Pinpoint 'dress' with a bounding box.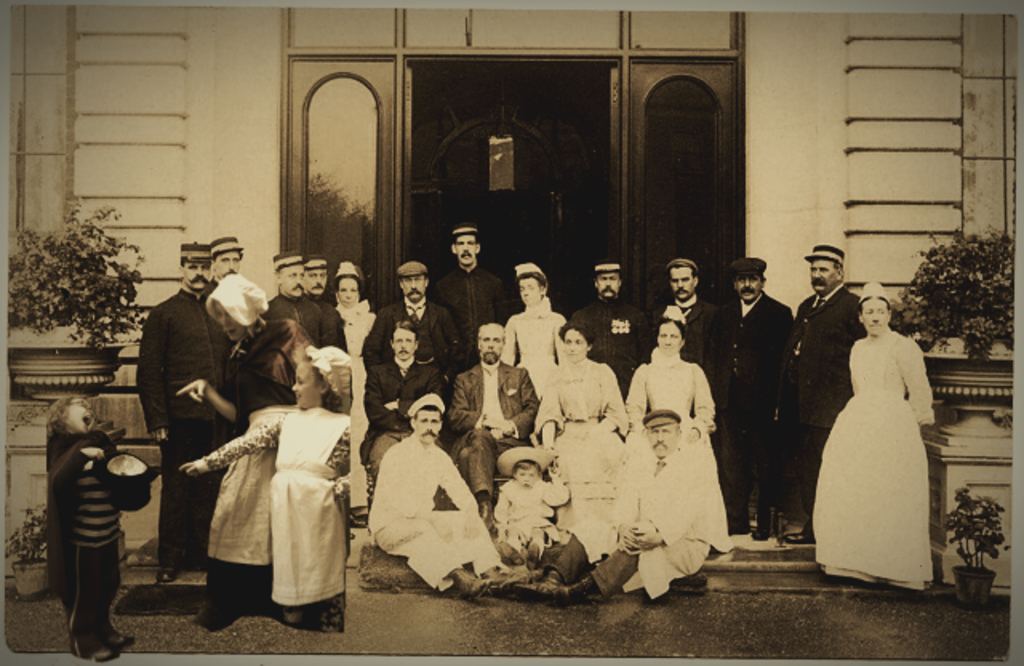
left=269, top=407, right=349, bottom=605.
